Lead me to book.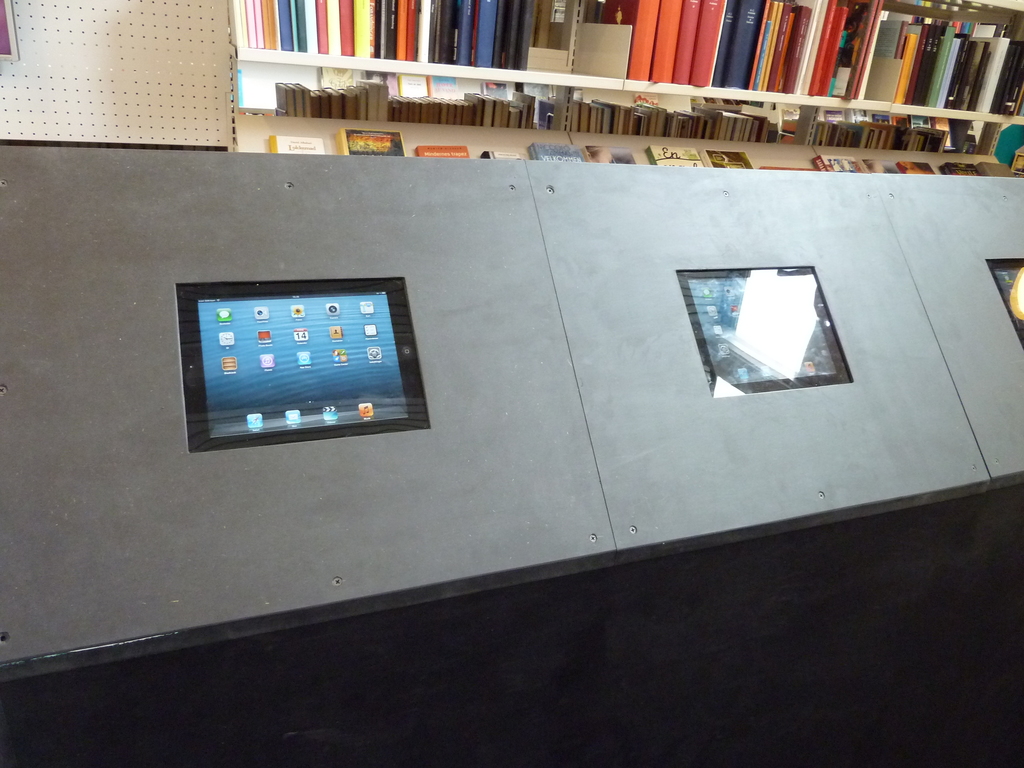
Lead to left=413, top=143, right=470, bottom=160.
